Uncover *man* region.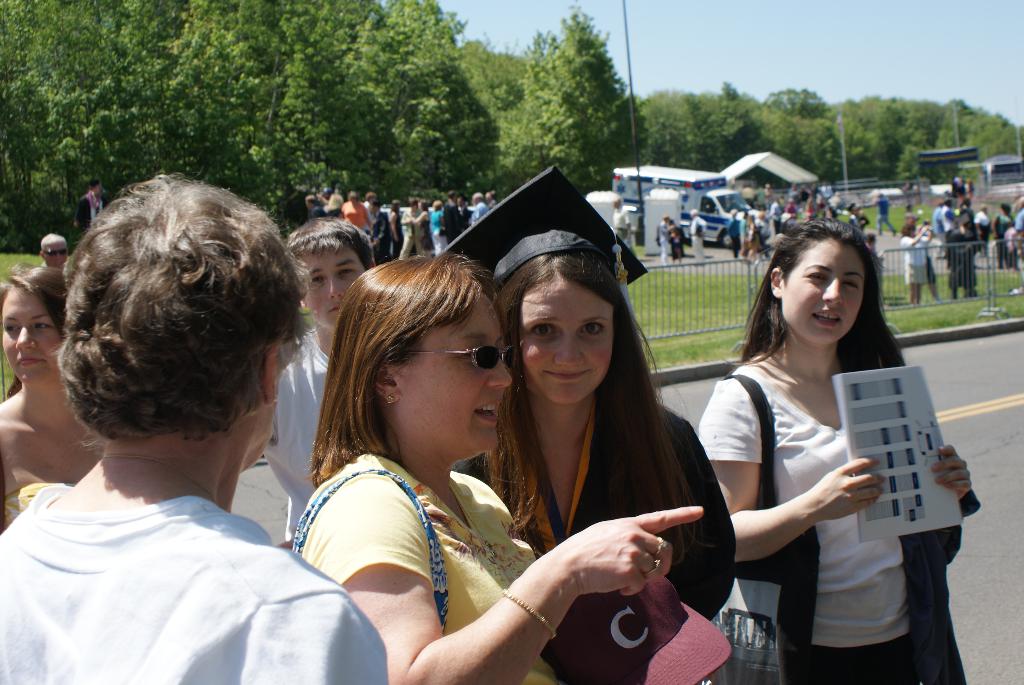
Uncovered: BBox(72, 175, 106, 236).
